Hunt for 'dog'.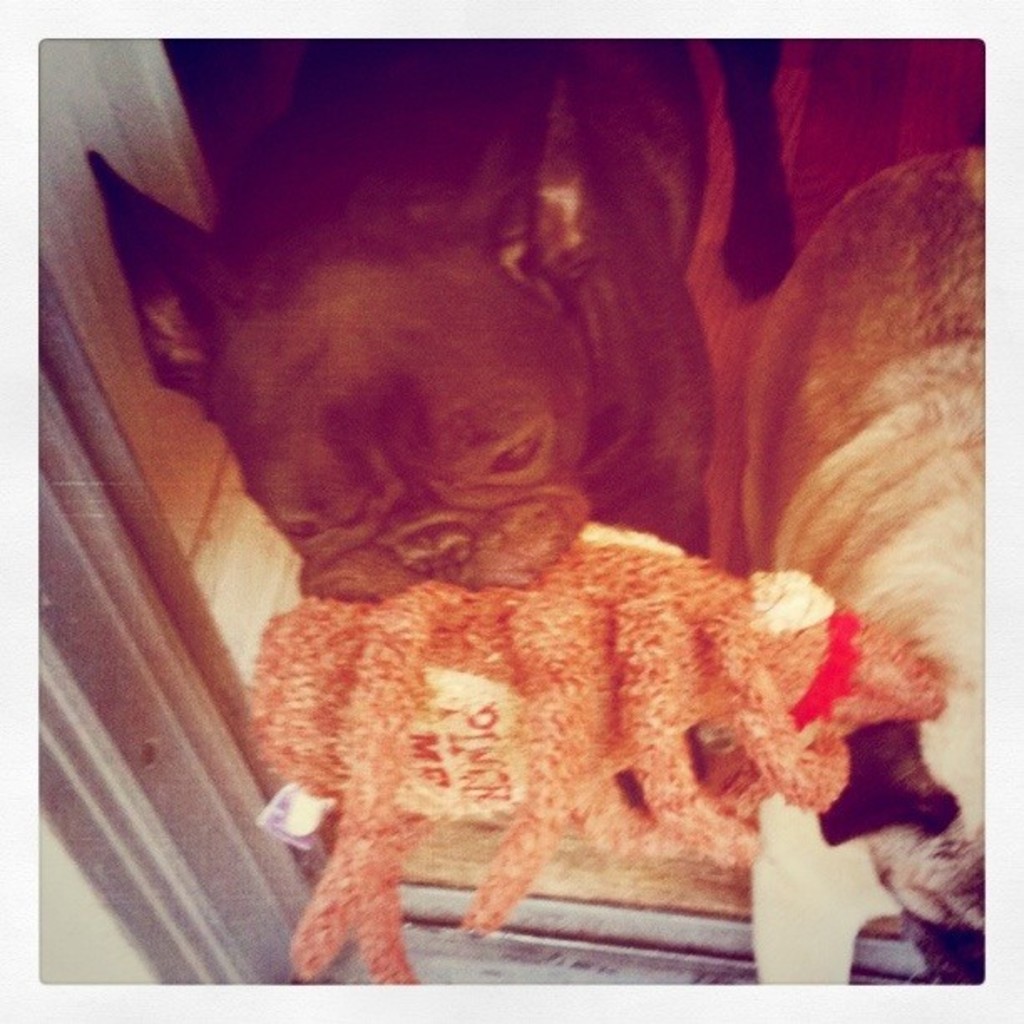
Hunted down at BBox(80, 37, 806, 607).
